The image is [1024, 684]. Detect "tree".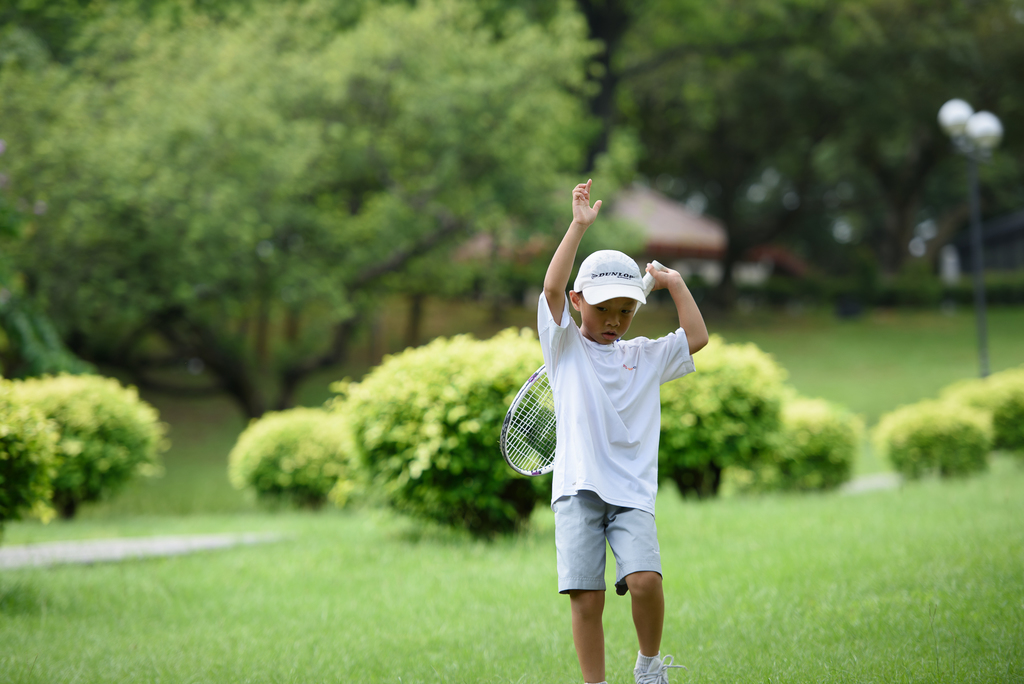
Detection: <box>8,355,162,537</box>.
